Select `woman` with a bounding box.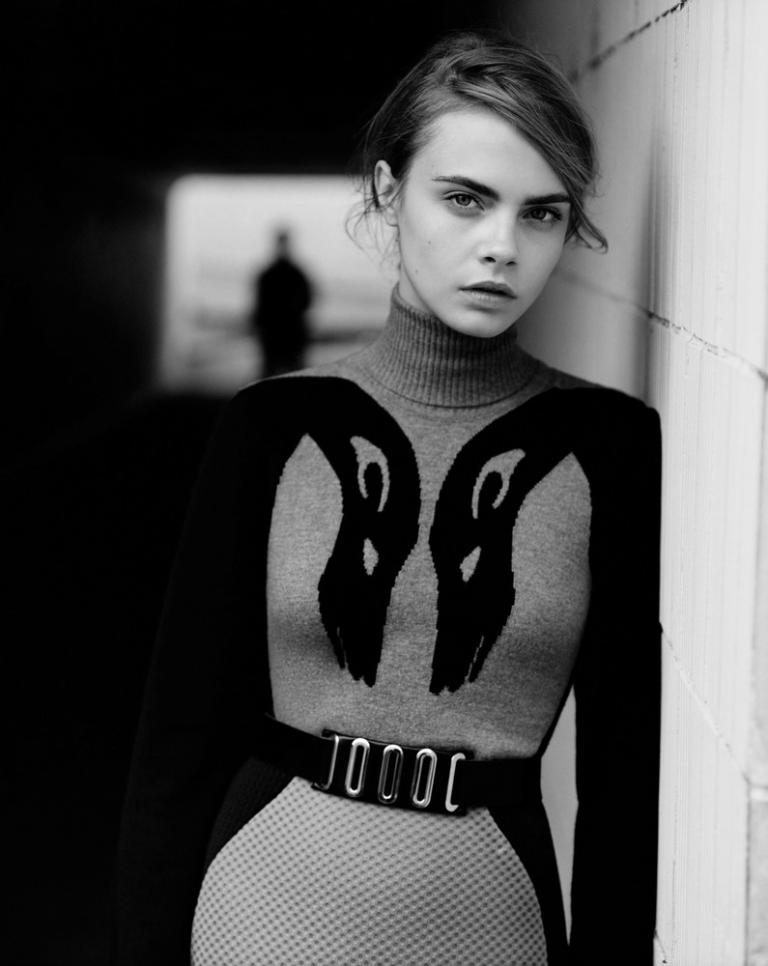
rect(160, 1, 652, 936).
